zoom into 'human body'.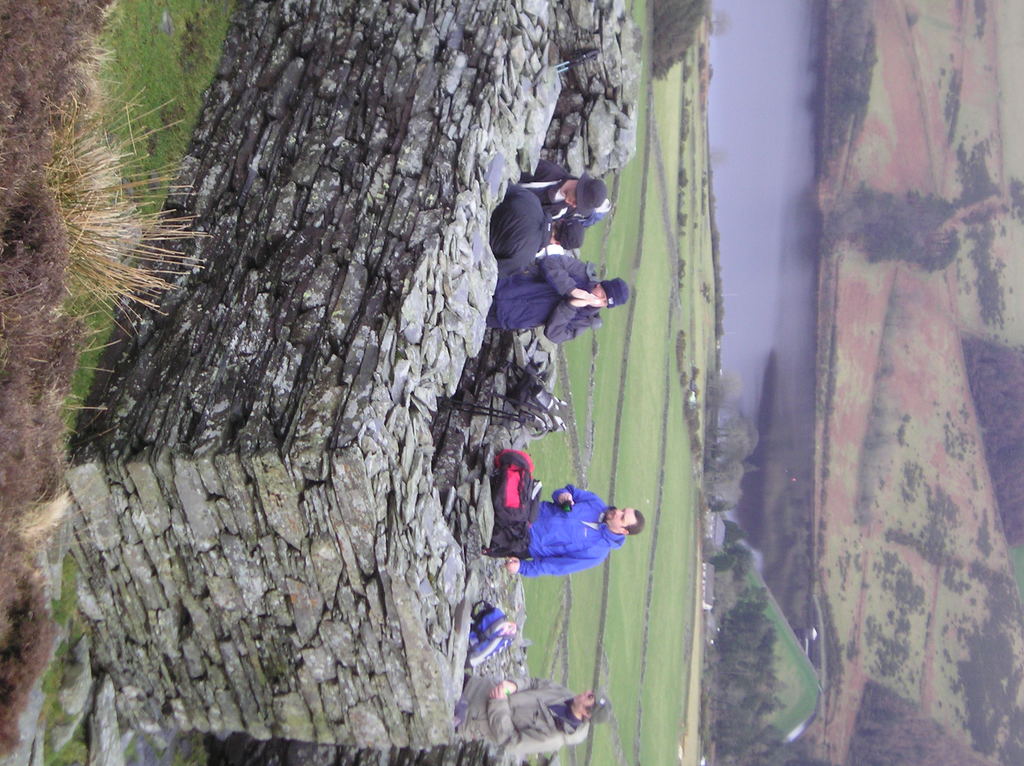
Zoom target: left=458, top=678, right=604, bottom=763.
